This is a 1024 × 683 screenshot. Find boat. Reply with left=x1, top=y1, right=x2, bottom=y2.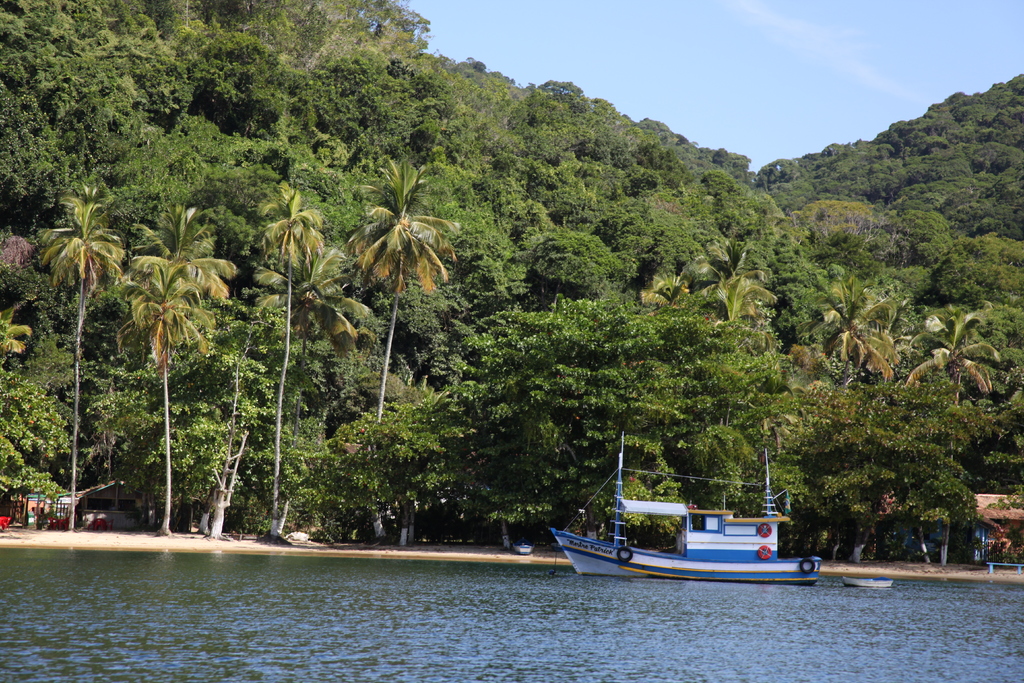
left=511, top=535, right=536, bottom=555.
